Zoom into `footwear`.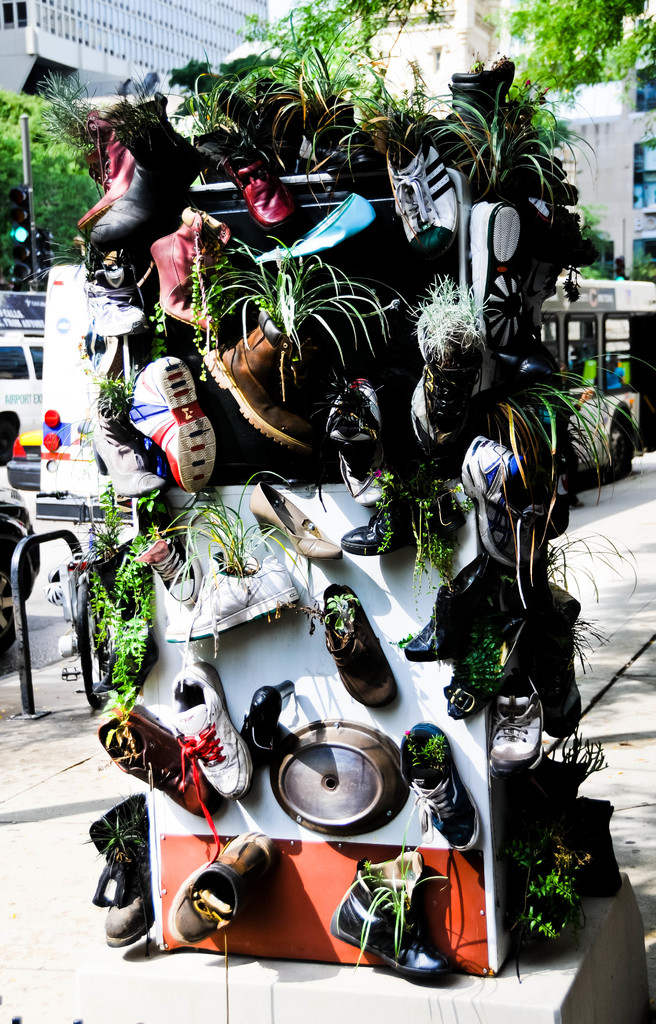
Zoom target: {"left": 79, "top": 796, "right": 160, "bottom": 958}.
